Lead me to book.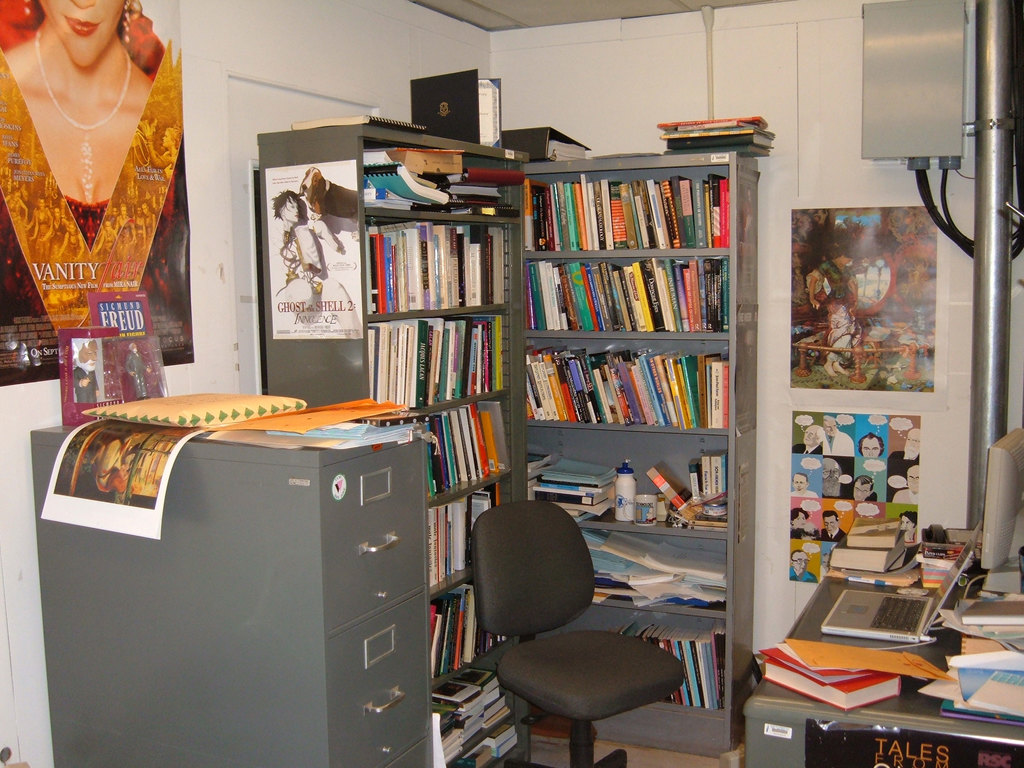
Lead to (x1=912, y1=540, x2=969, y2=594).
